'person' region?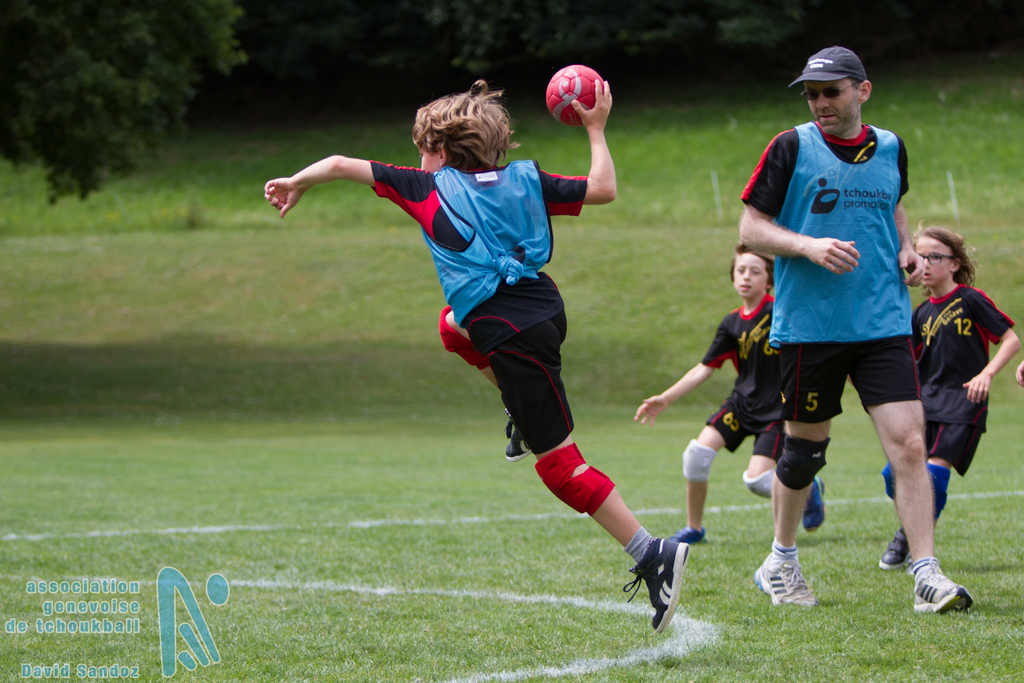
726:65:941:621
